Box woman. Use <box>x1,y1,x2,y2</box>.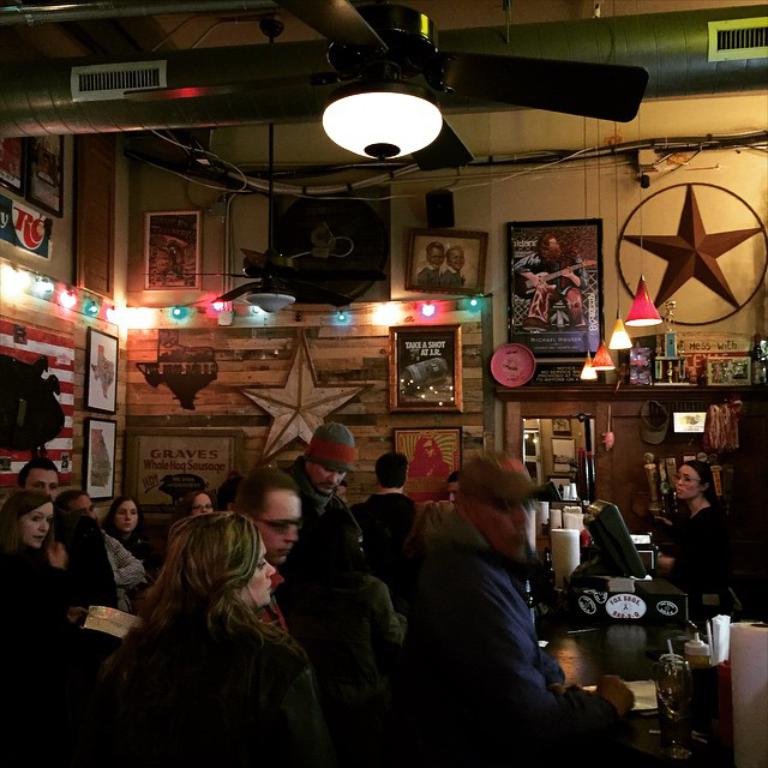
<box>101,493,150,570</box>.
